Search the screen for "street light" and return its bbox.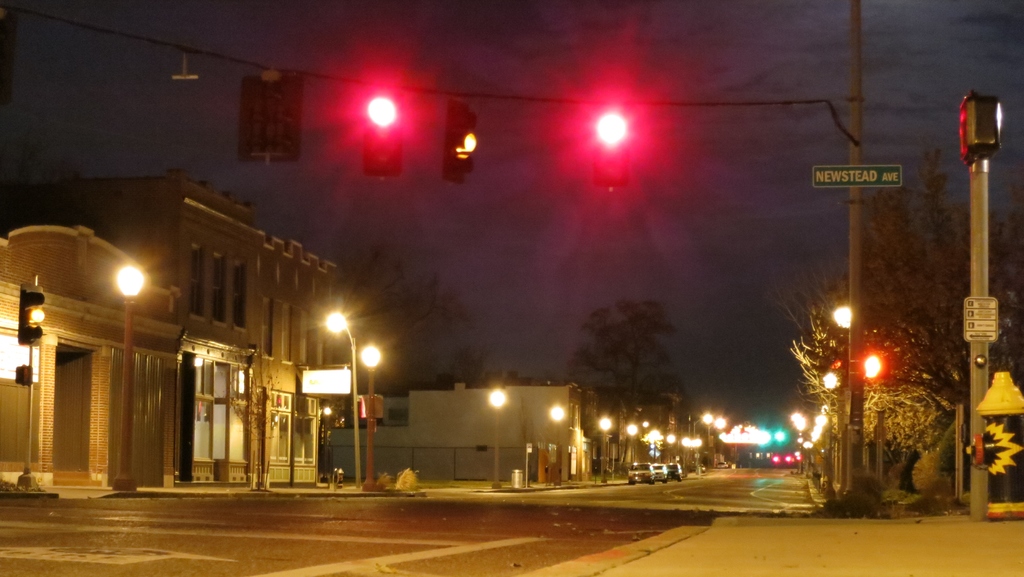
Found: (x1=680, y1=435, x2=686, y2=444).
